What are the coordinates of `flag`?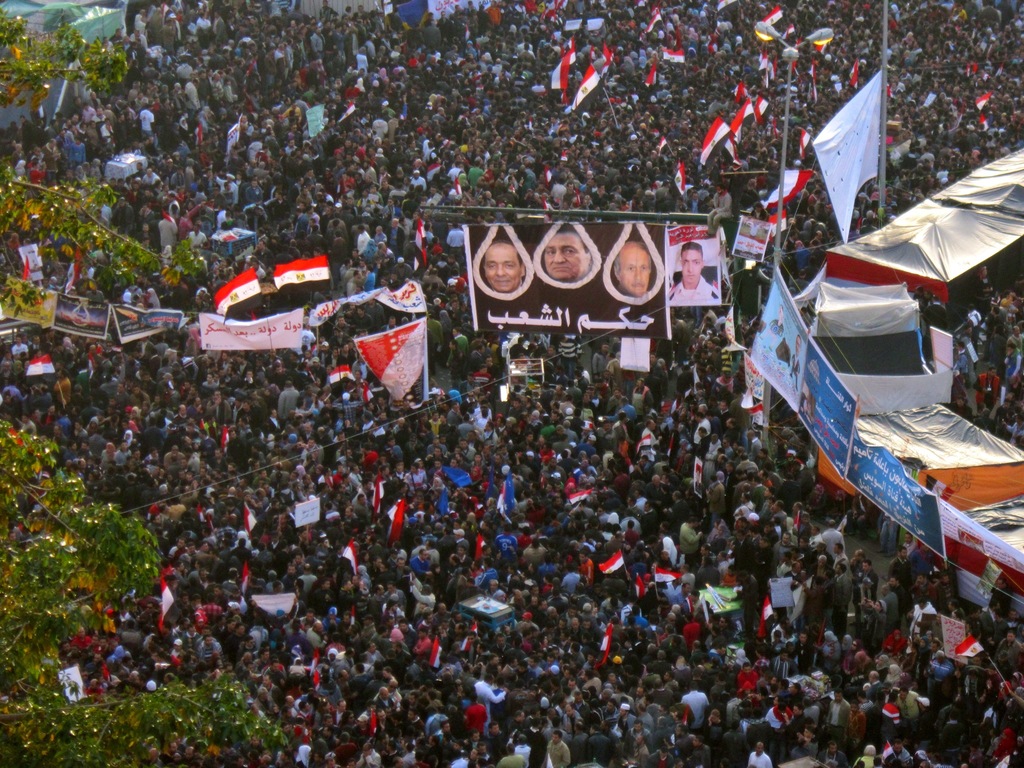
x1=465 y1=626 x2=480 y2=653.
